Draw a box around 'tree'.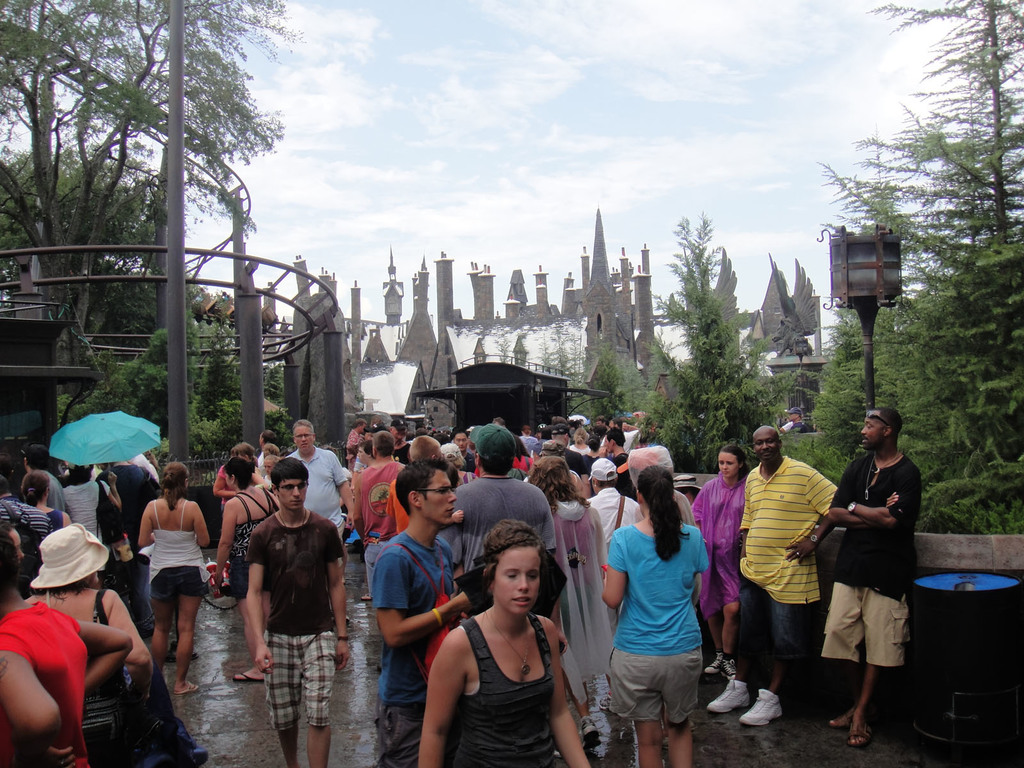
region(564, 335, 670, 430).
